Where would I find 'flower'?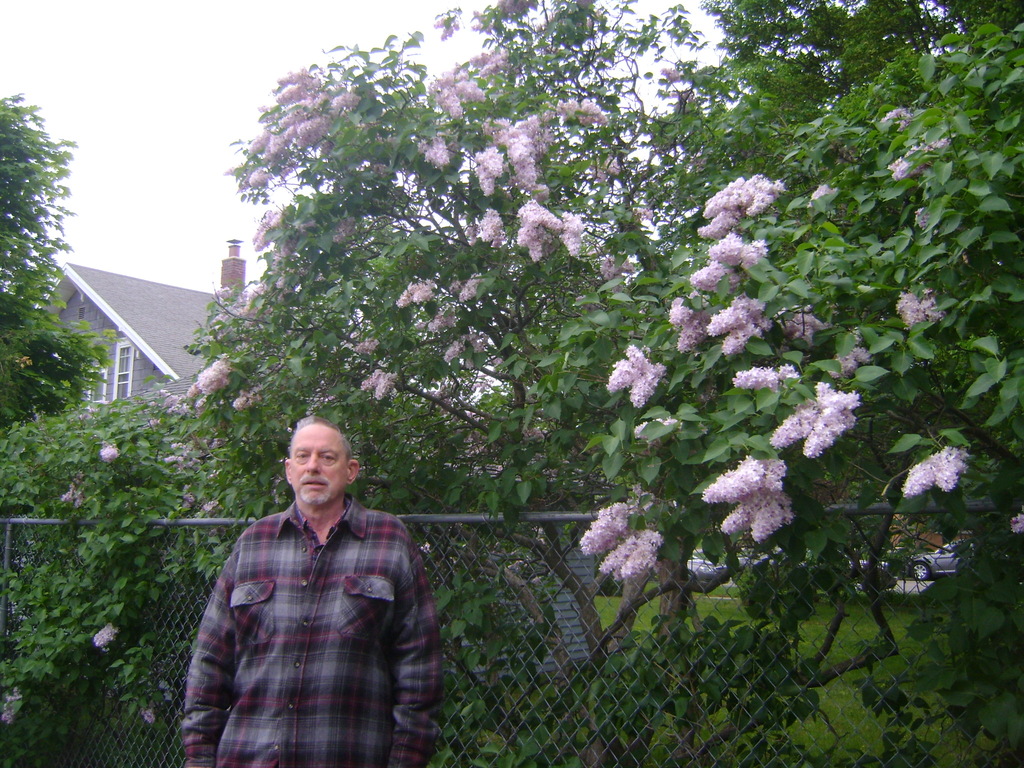
At 186, 357, 225, 388.
